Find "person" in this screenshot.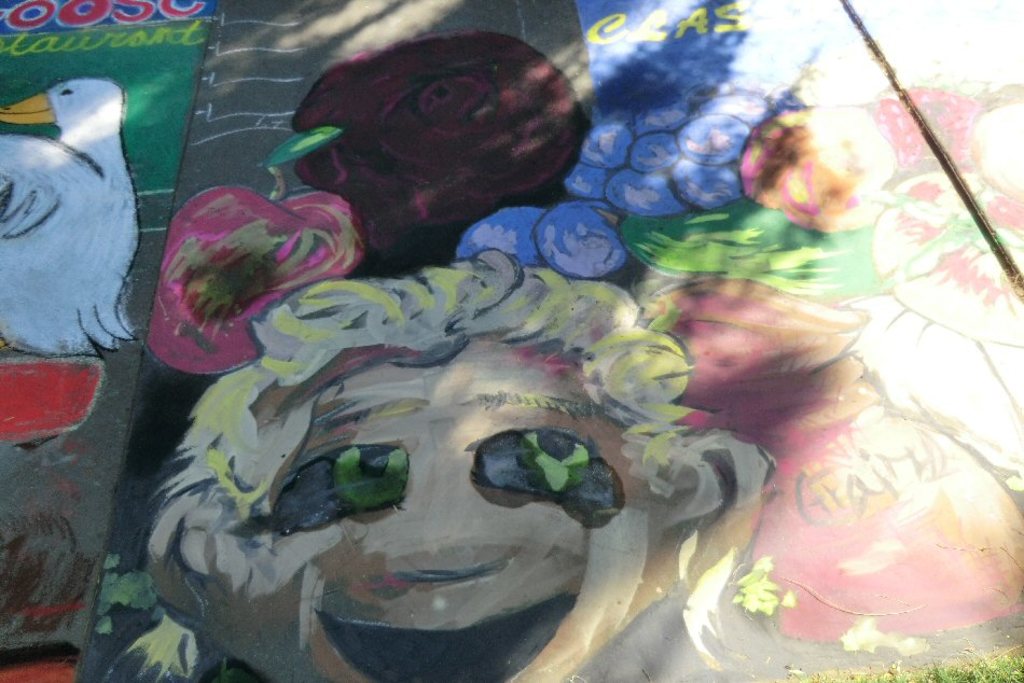
The bounding box for "person" is (635, 276, 1023, 644).
